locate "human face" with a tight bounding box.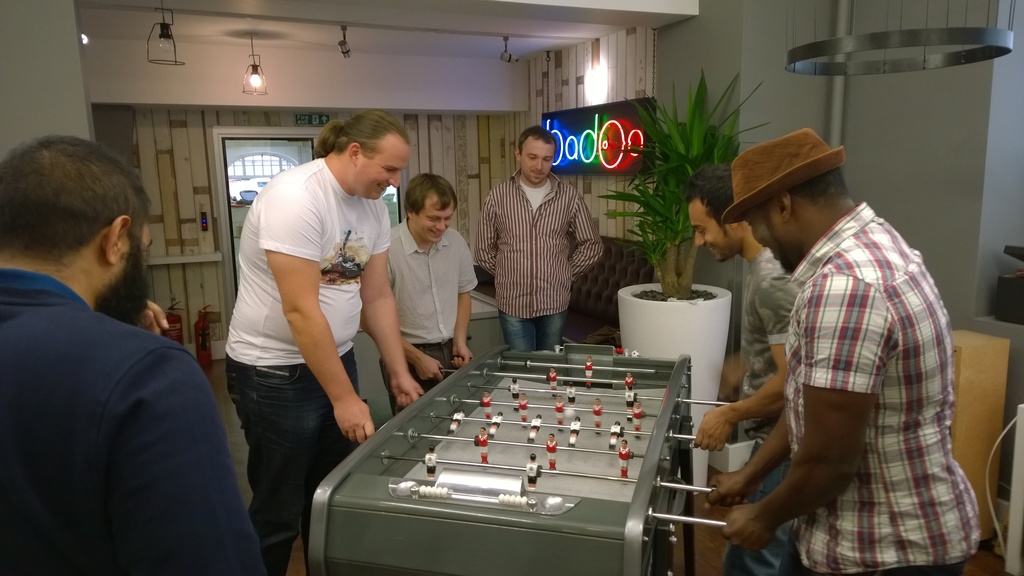
bbox=[413, 189, 457, 247].
